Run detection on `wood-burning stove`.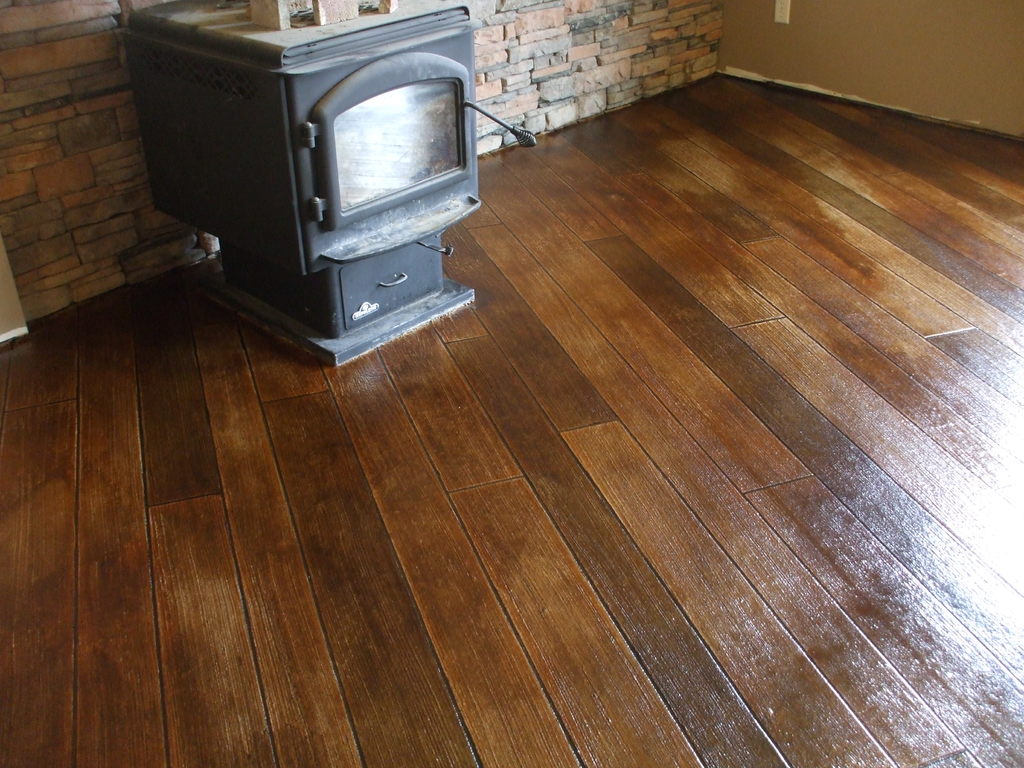
Result: [119,0,538,369].
